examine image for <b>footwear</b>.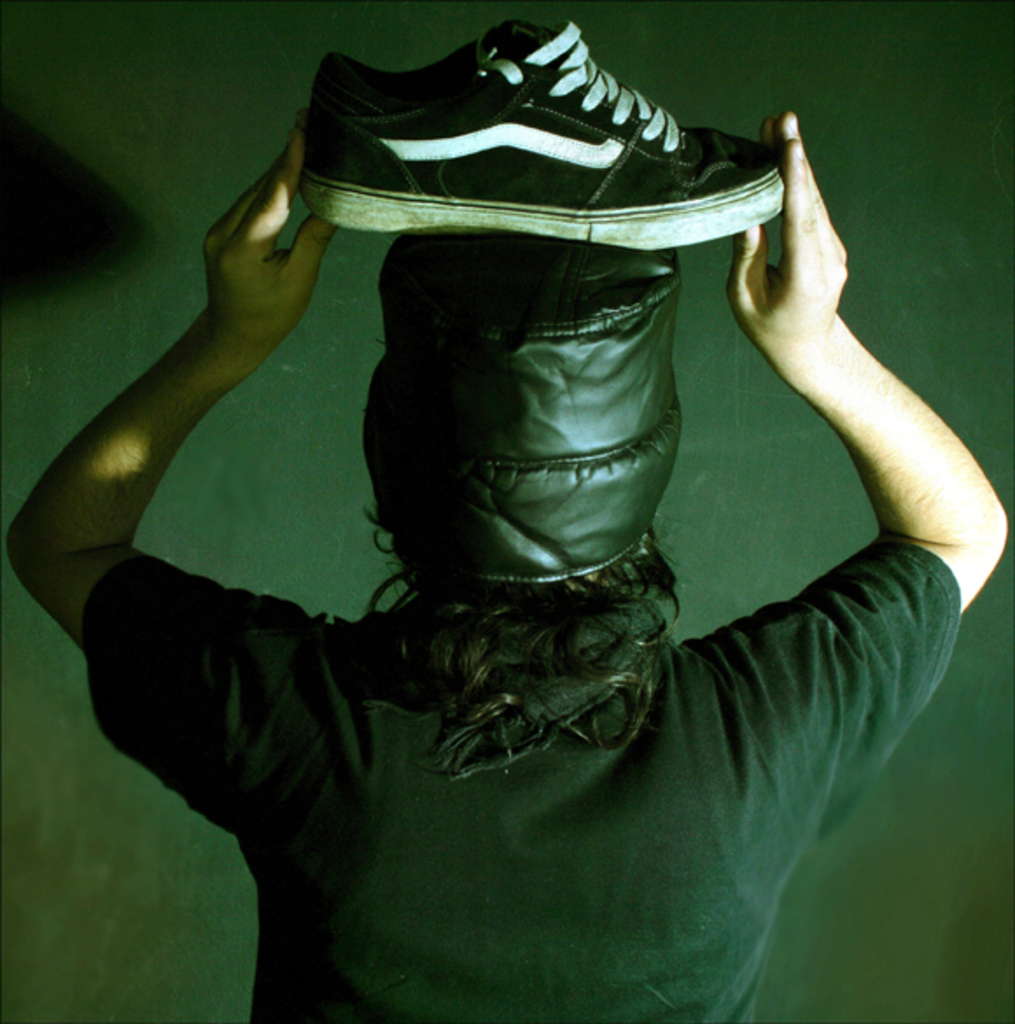
Examination result: (252,26,823,306).
